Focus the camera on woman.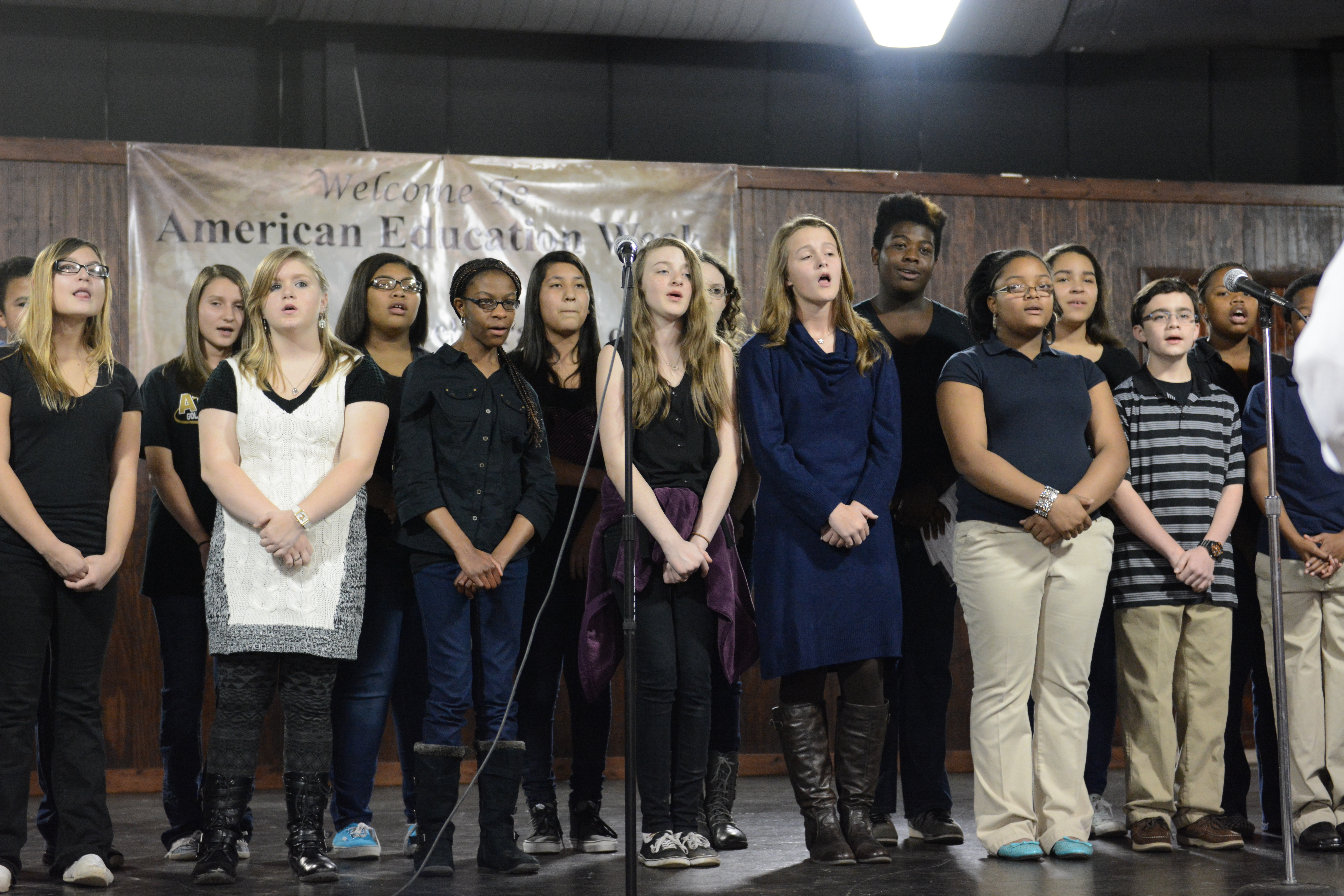
Focus region: pyautogui.locateOnScreen(133, 53, 167, 195).
